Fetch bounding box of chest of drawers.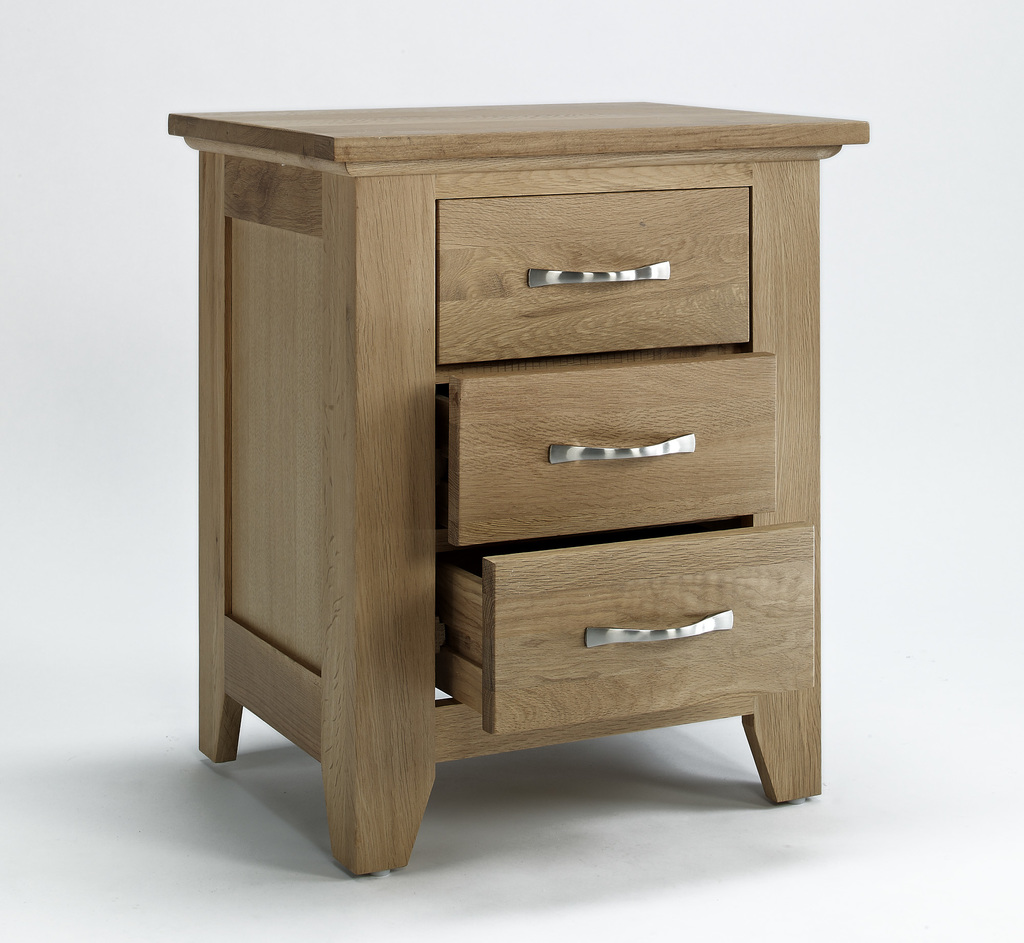
Bbox: (left=164, top=99, right=869, bottom=878).
